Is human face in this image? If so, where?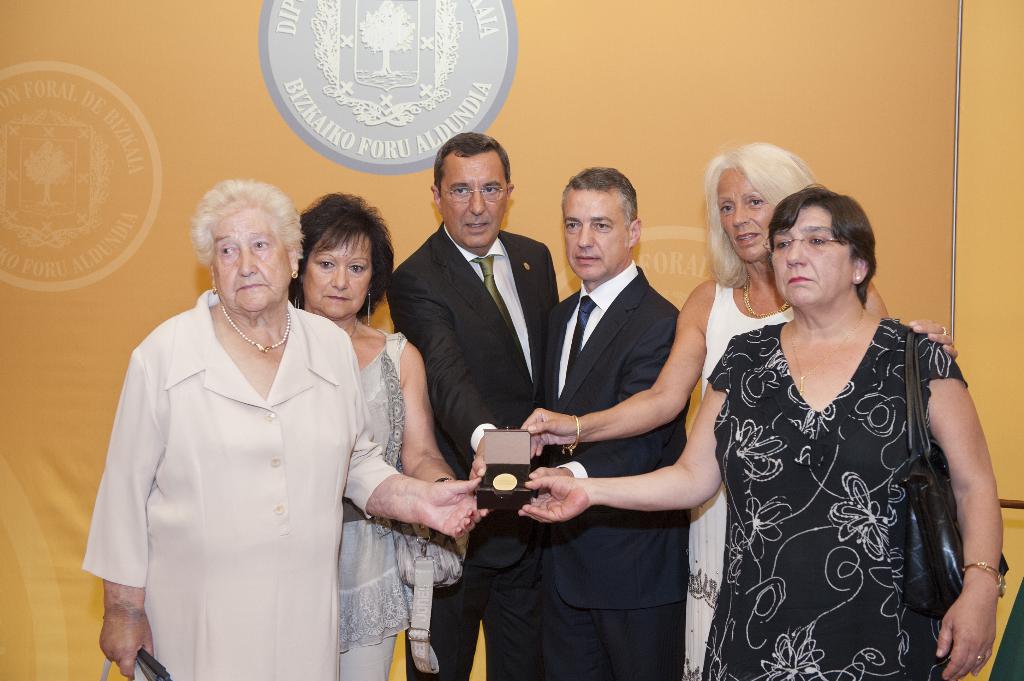
Yes, at (x1=440, y1=152, x2=508, y2=244).
